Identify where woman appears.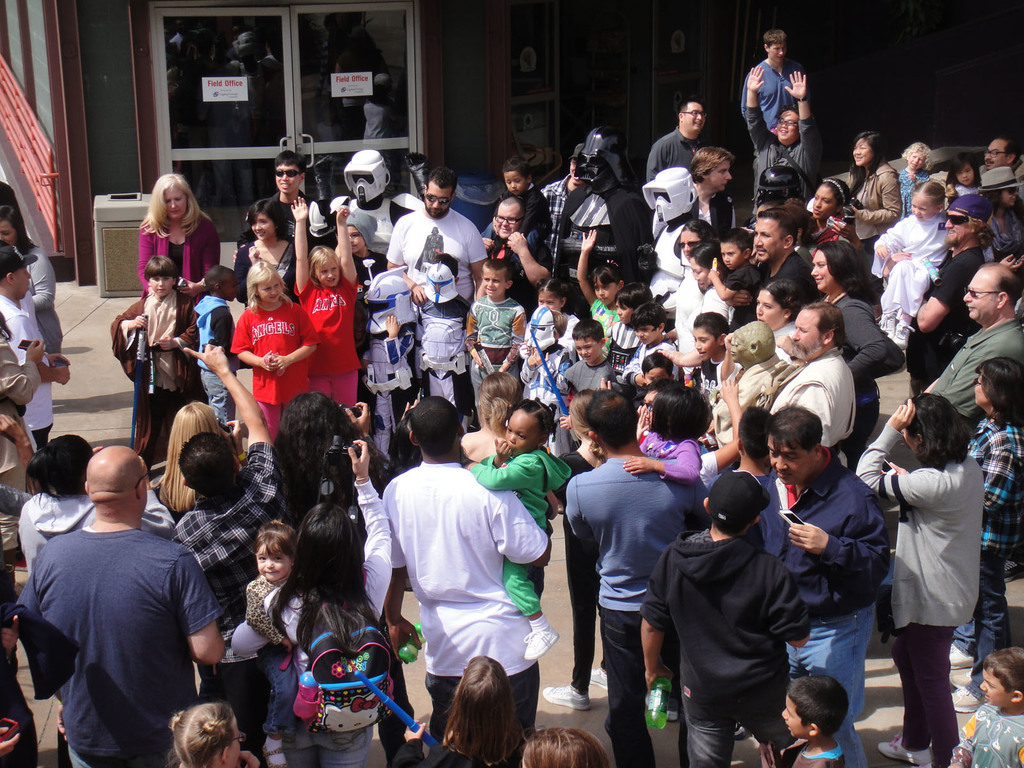
Appears at (left=853, top=388, right=979, bottom=767).
